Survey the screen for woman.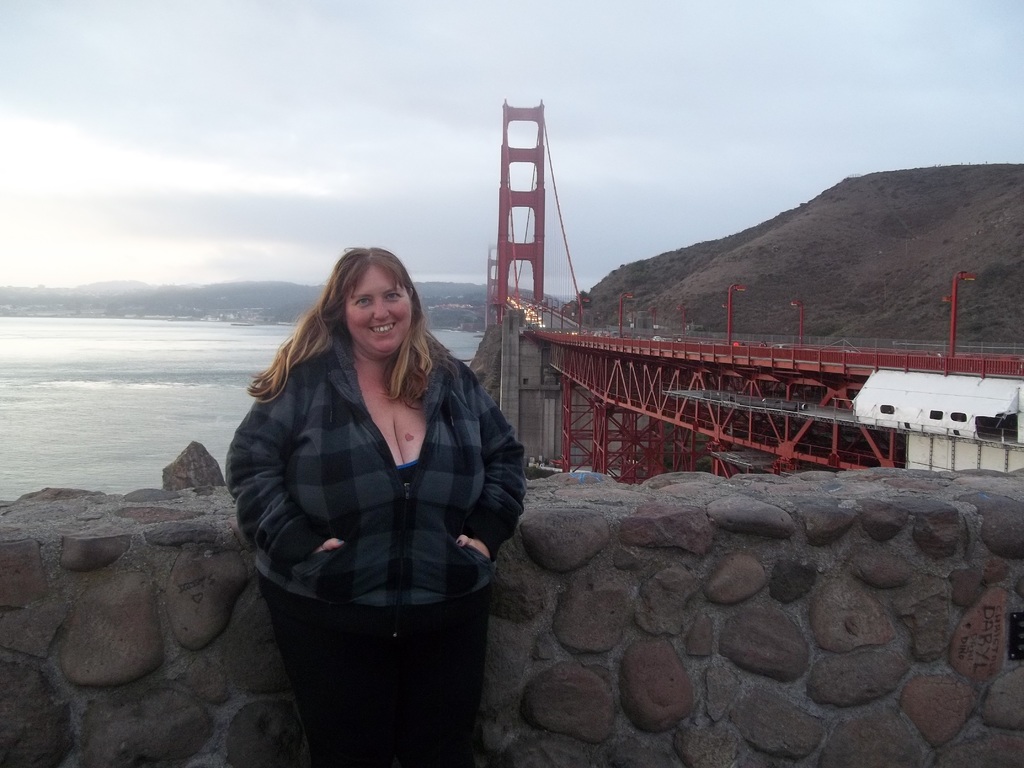
Survey found: 222,213,529,758.
